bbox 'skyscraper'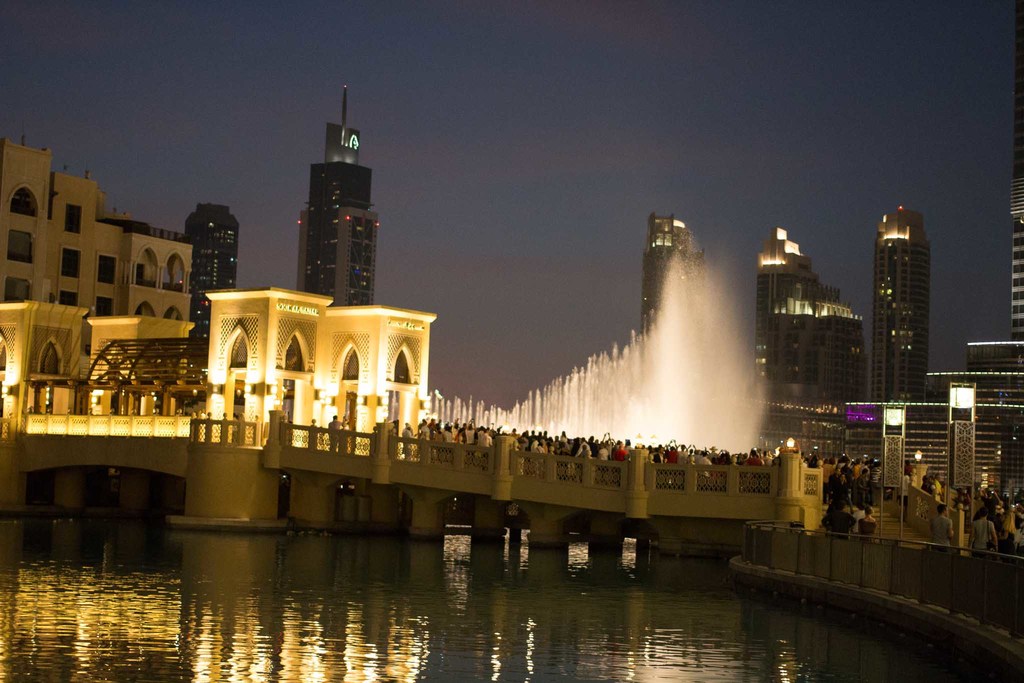
[left=296, top=86, right=374, bottom=309]
